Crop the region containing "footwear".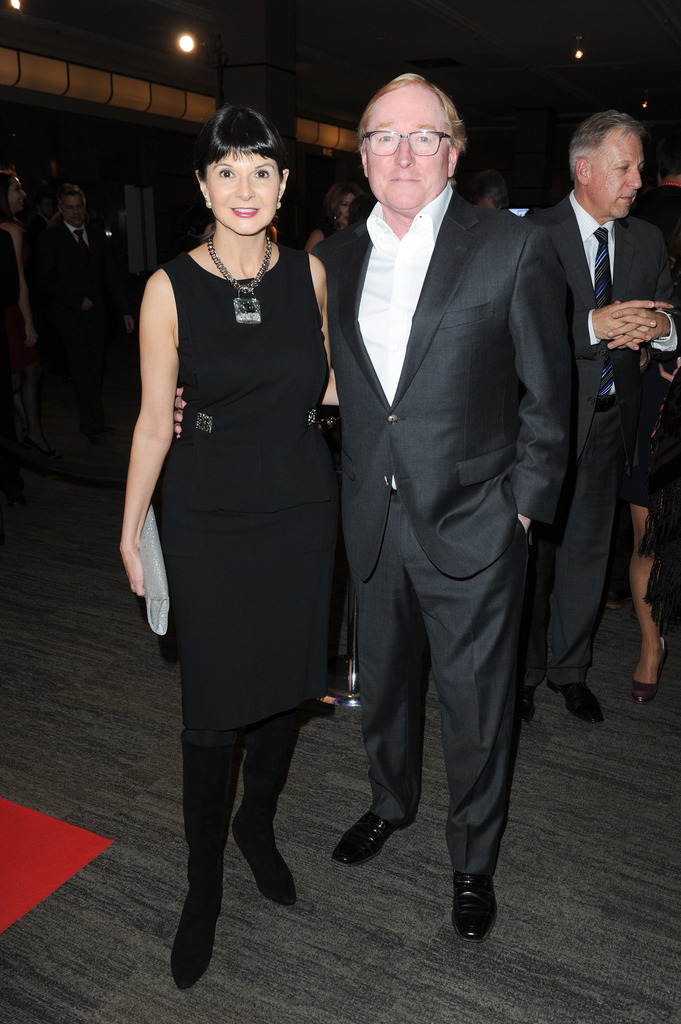
Crop region: (162,729,257,988).
